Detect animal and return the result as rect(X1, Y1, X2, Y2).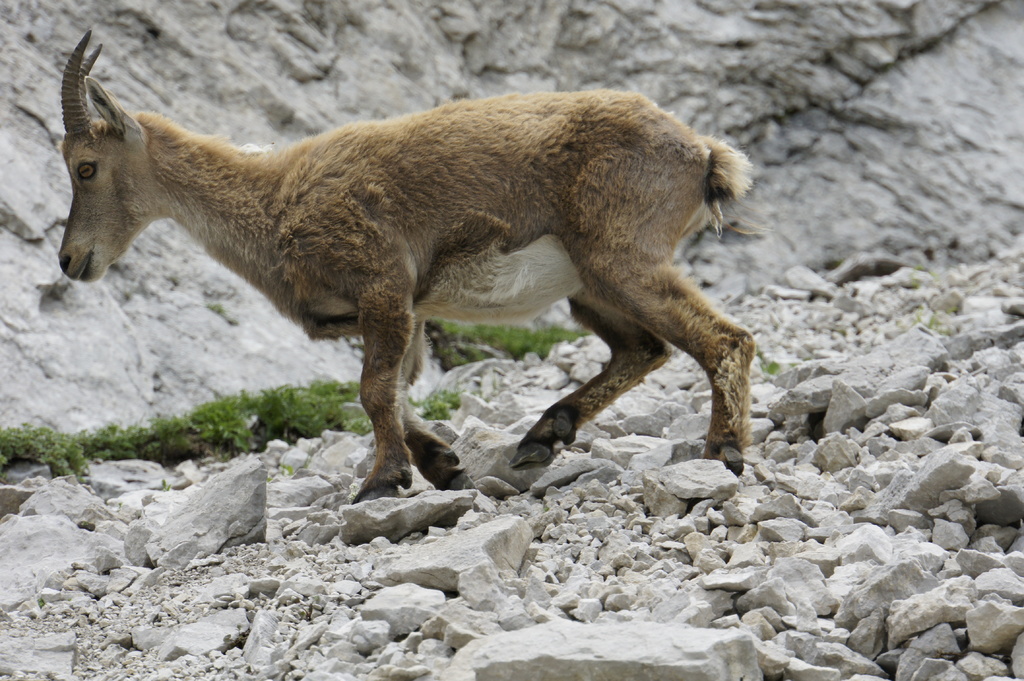
rect(58, 25, 755, 502).
